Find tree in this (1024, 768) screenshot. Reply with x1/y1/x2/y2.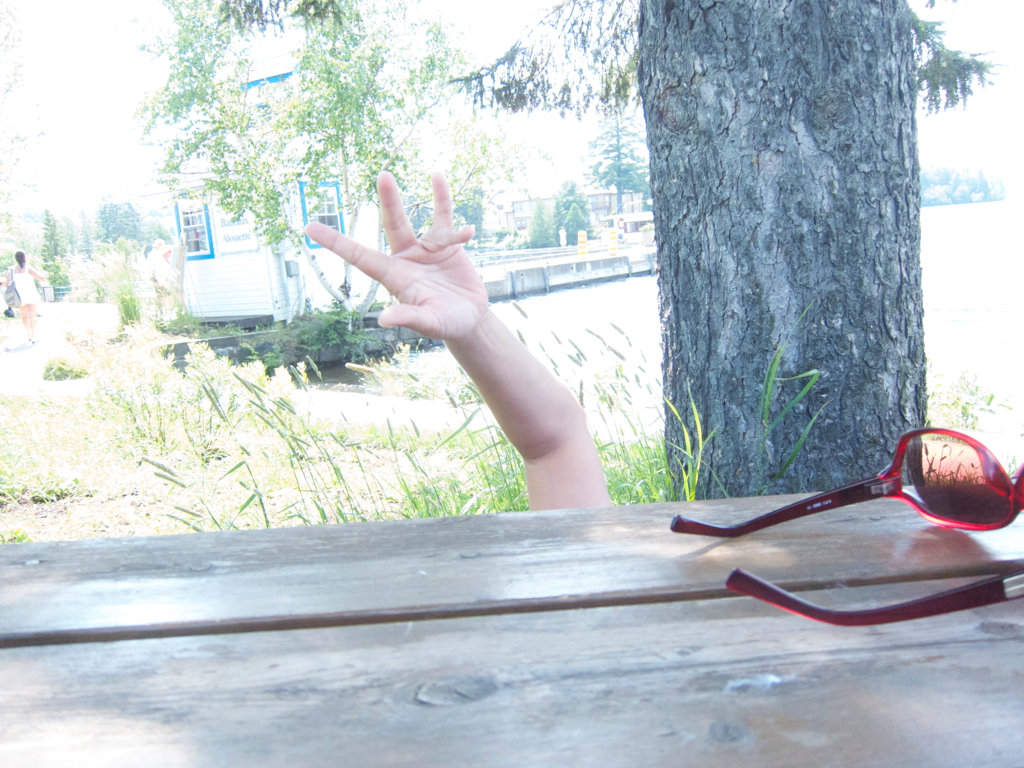
583/109/652/217.
